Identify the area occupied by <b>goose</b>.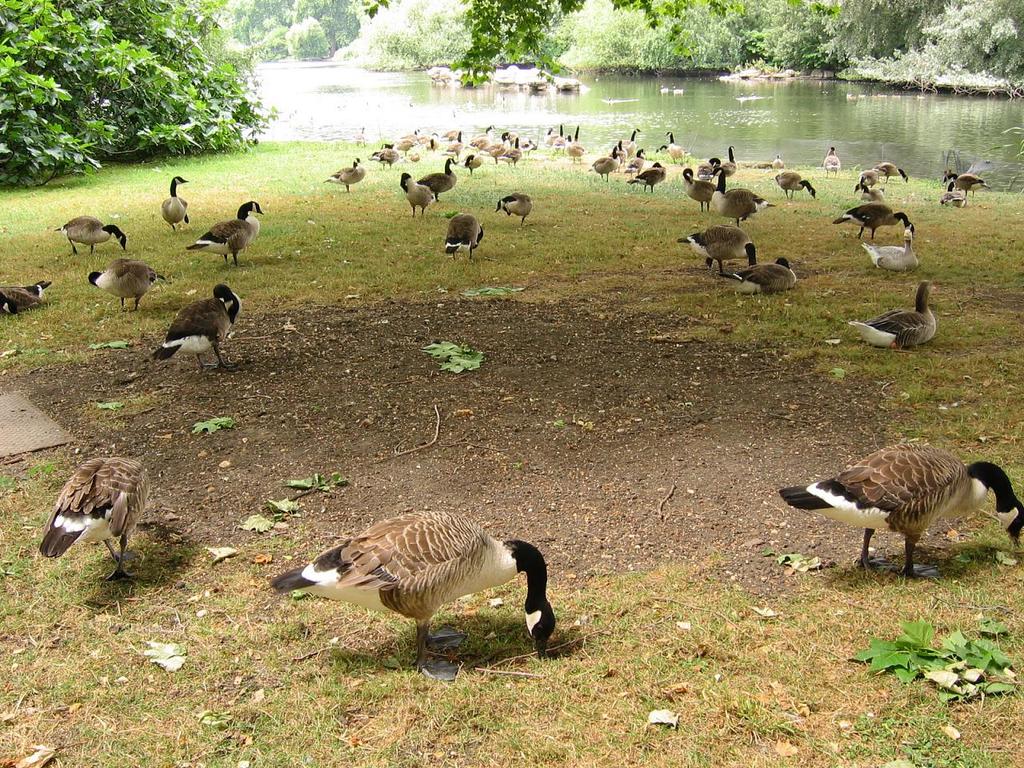
Area: detection(264, 506, 557, 654).
